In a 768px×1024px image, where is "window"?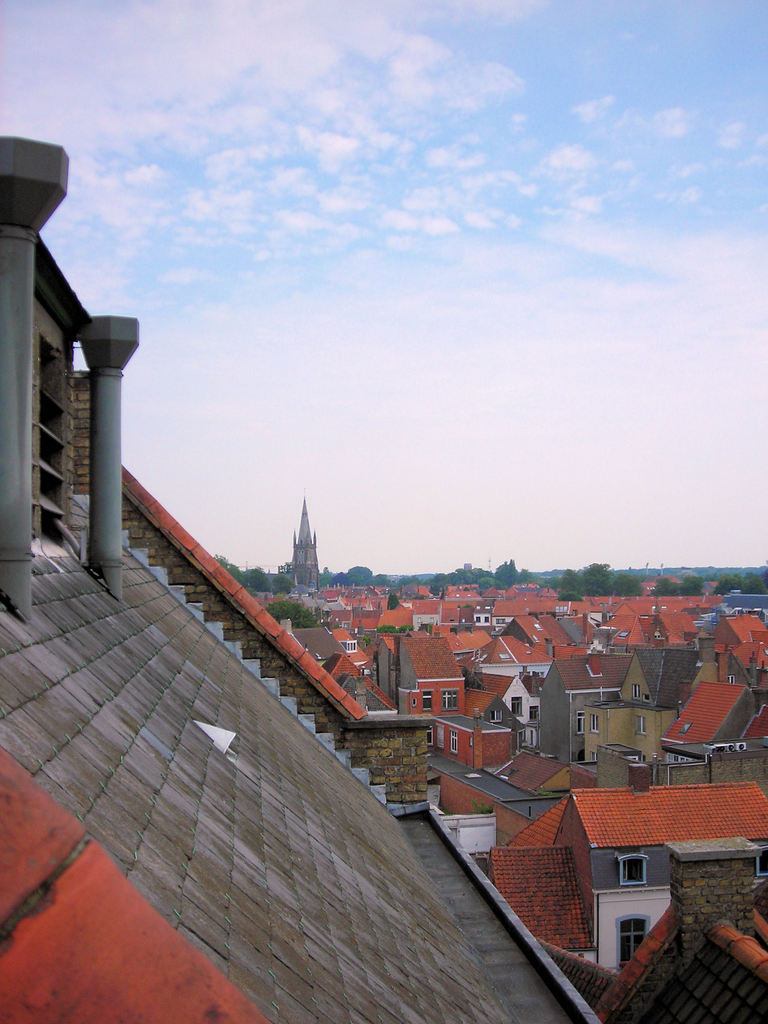
left=756, top=849, right=767, bottom=875.
